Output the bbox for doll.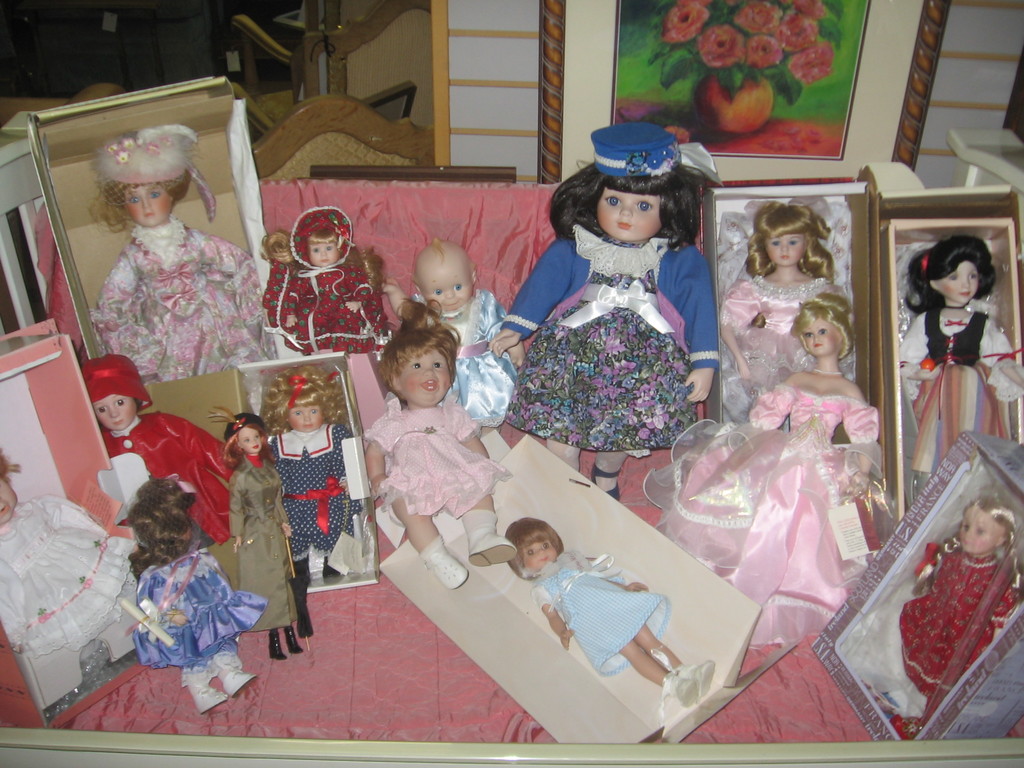
[x1=222, y1=416, x2=298, y2=659].
